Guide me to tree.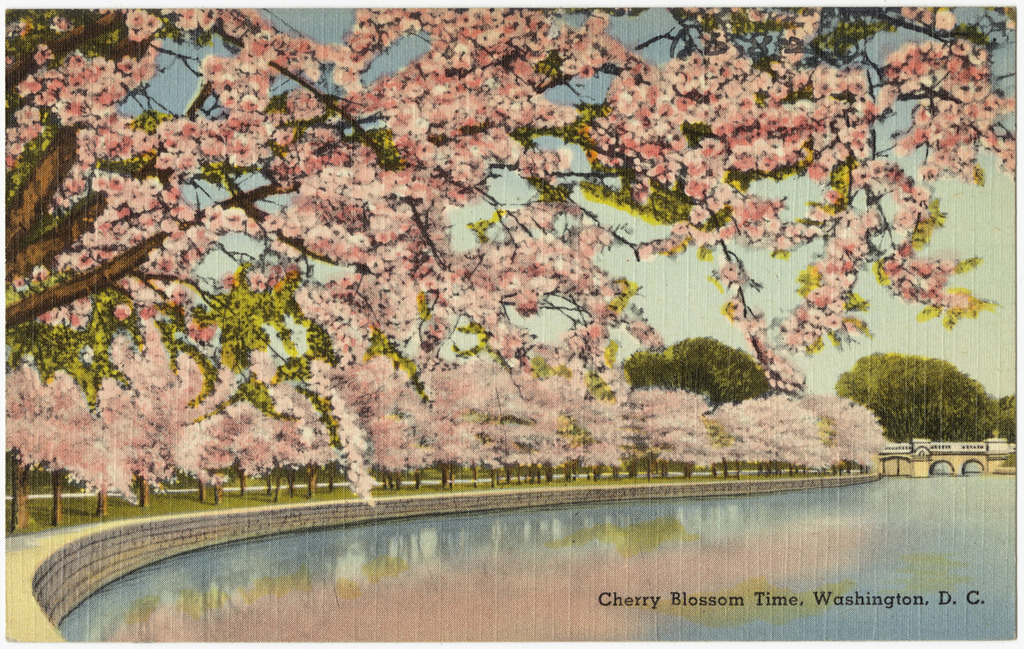
Guidance: crop(145, 356, 259, 512).
